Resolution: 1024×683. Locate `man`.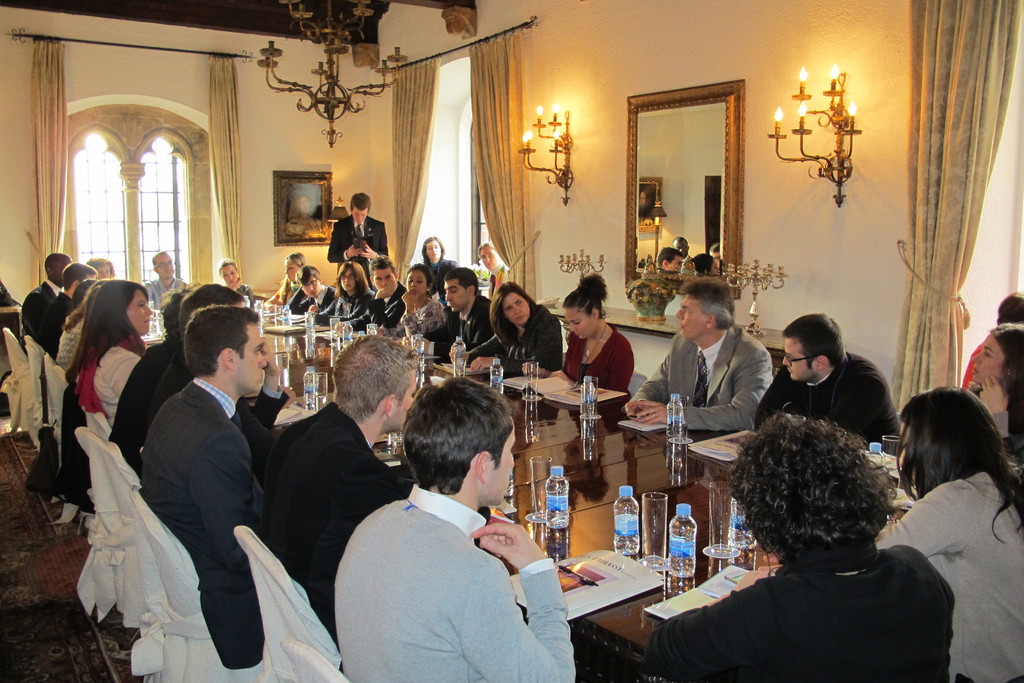
l=328, t=254, r=410, b=343.
